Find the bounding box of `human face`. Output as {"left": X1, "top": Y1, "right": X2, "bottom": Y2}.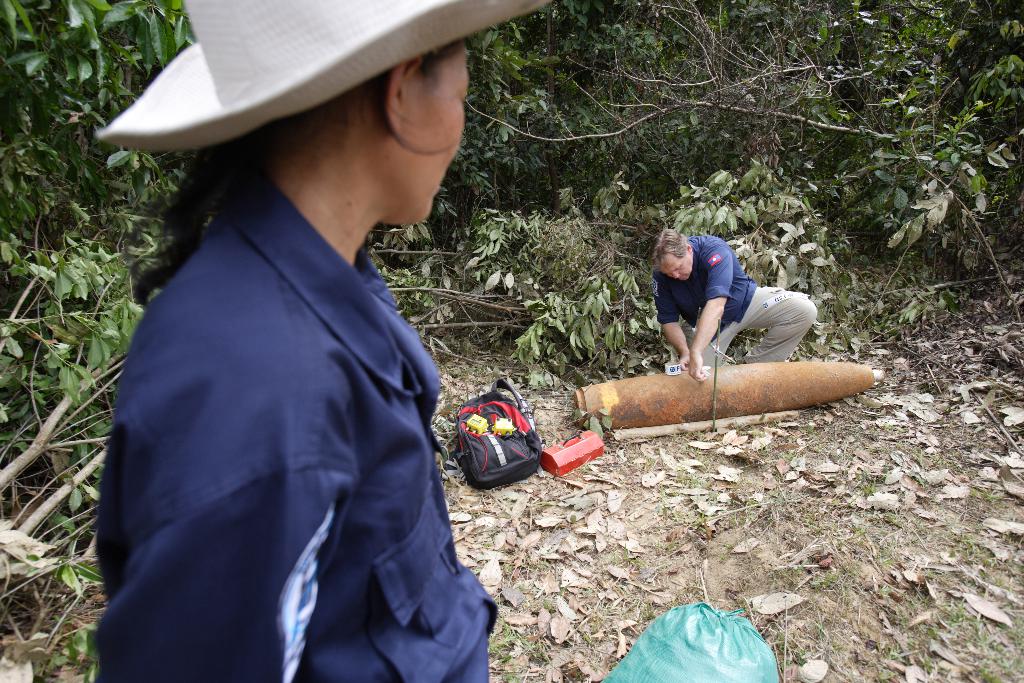
{"left": 389, "top": 43, "right": 472, "bottom": 230}.
